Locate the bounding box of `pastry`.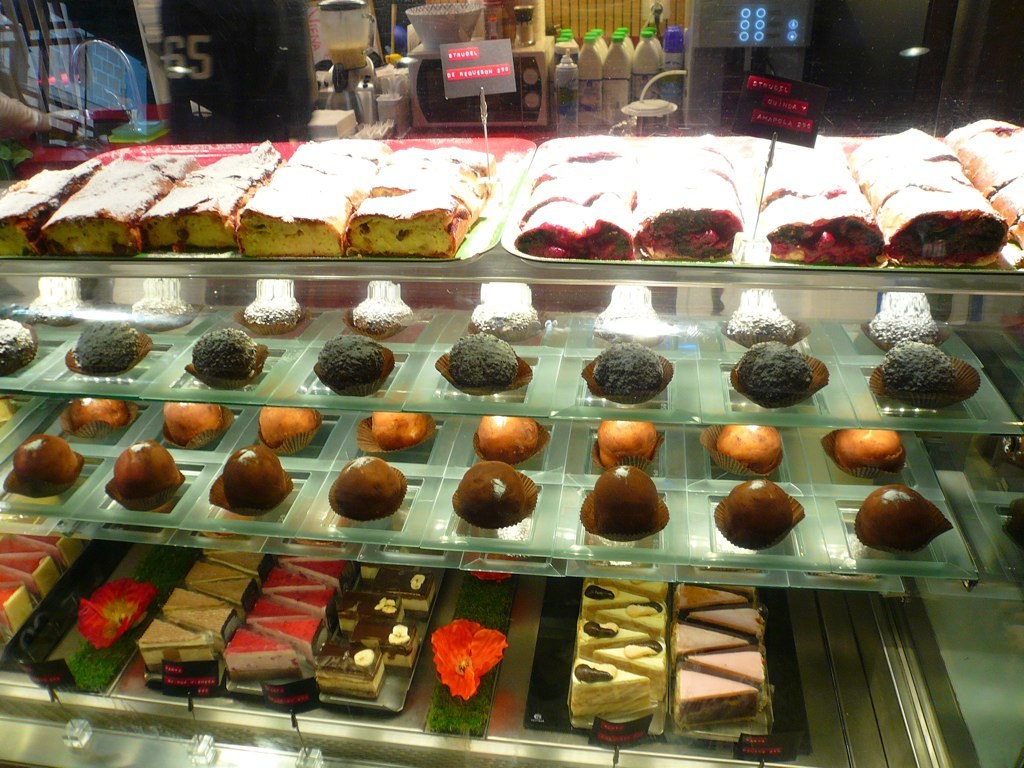
Bounding box: pyautogui.locateOnScreen(225, 622, 303, 680).
